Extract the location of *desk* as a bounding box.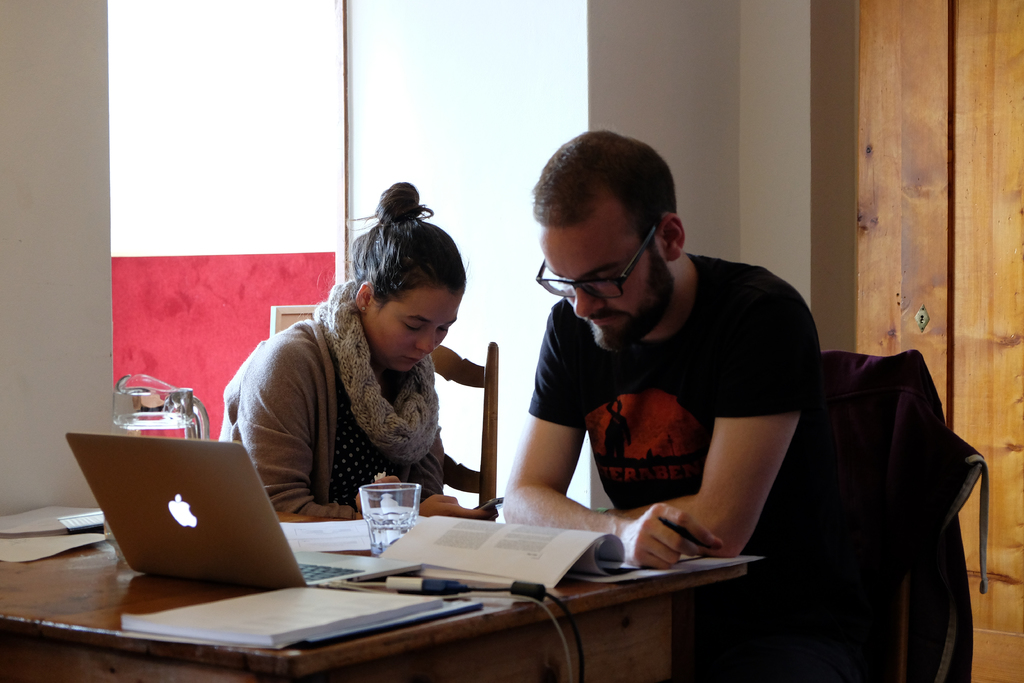
bbox(0, 508, 745, 682).
